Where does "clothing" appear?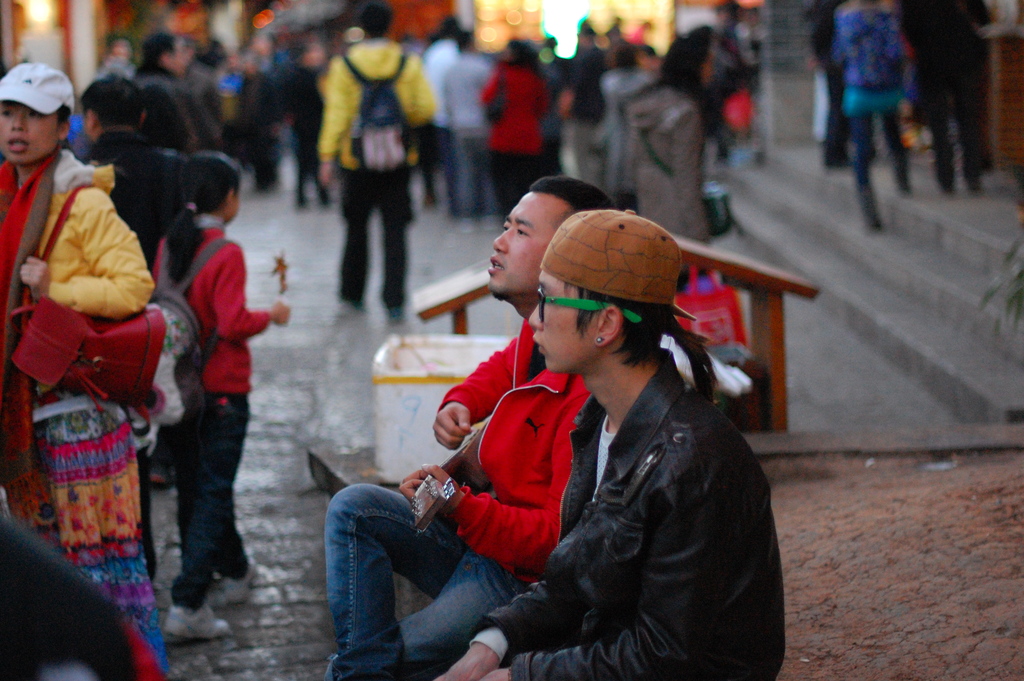
Appears at box(853, 2, 912, 227).
